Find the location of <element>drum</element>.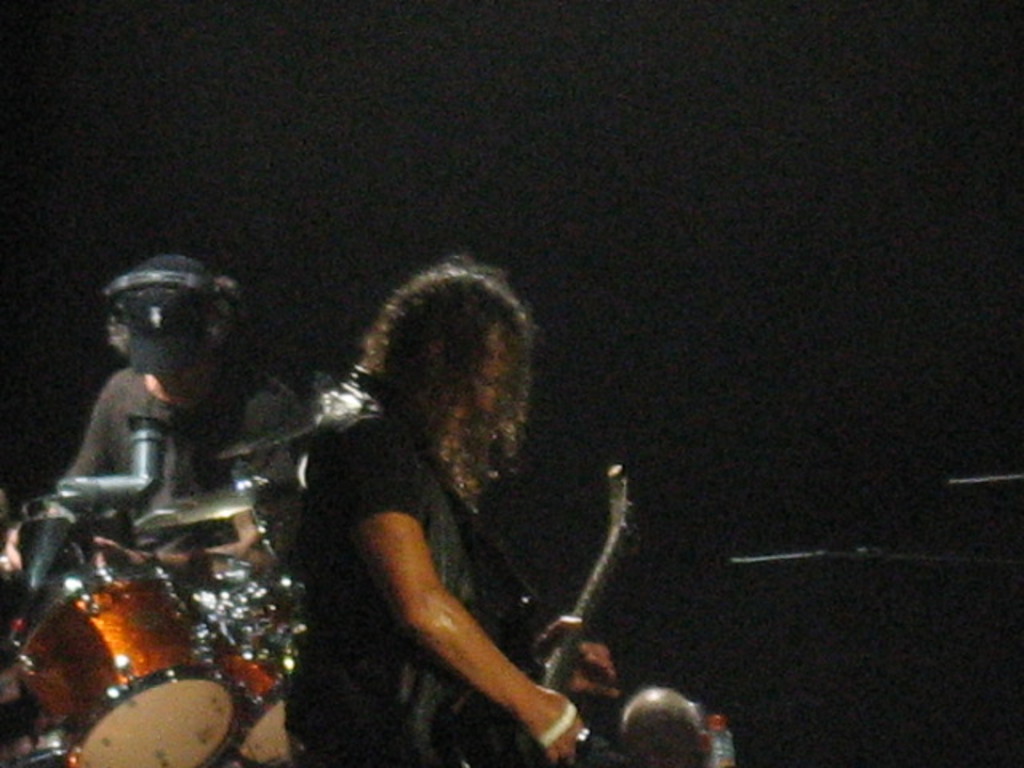
Location: (205, 587, 299, 765).
